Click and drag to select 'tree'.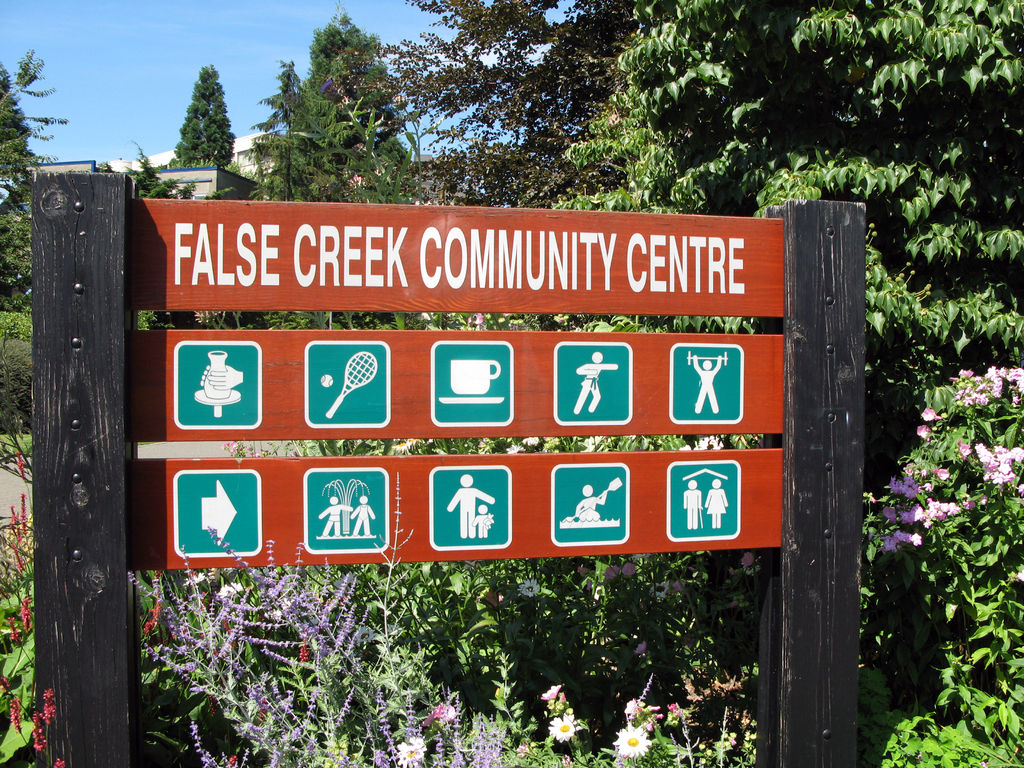
Selection: [148, 58, 234, 166].
